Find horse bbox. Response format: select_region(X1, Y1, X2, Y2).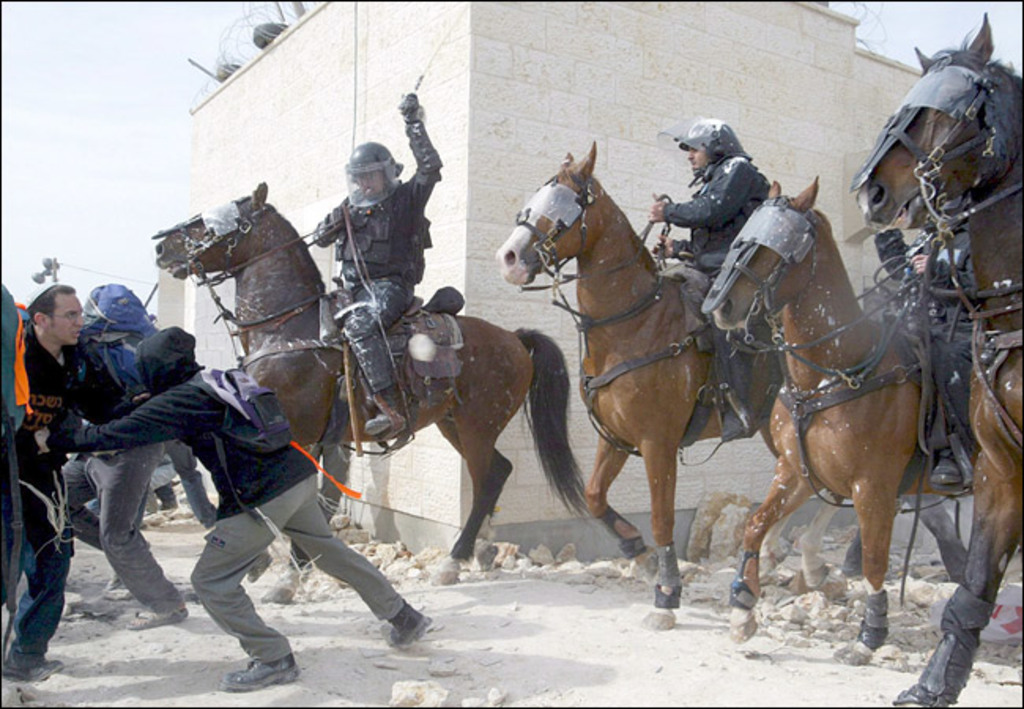
select_region(854, 8, 1022, 707).
